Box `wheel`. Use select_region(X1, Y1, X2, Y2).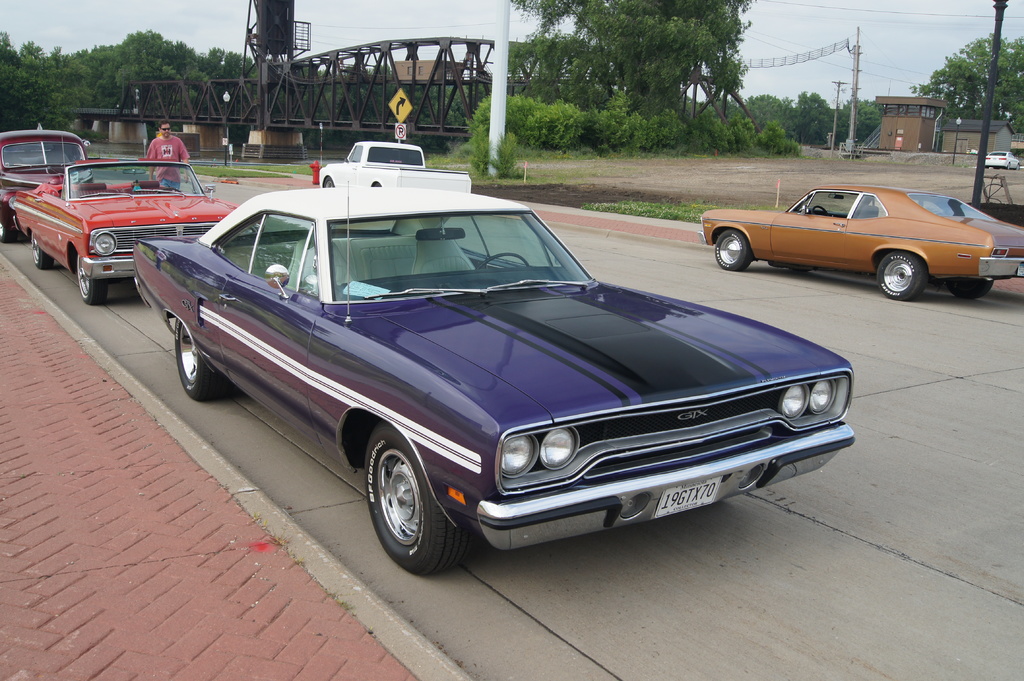
select_region(321, 175, 333, 186).
